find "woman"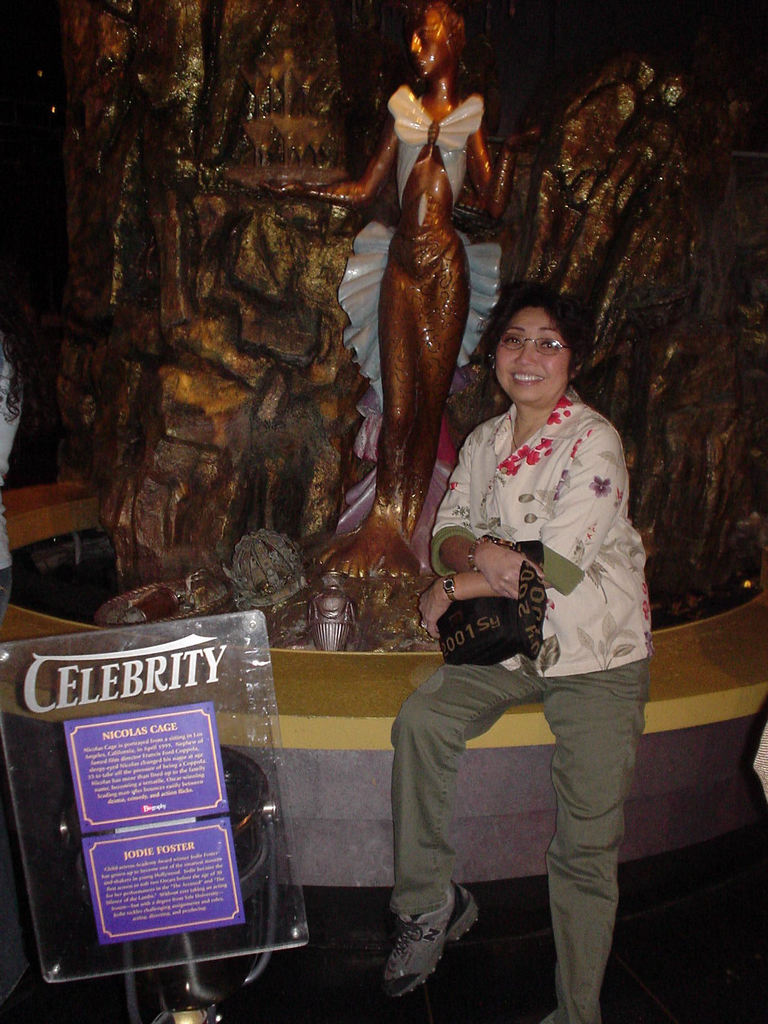
{"x1": 397, "y1": 241, "x2": 660, "y2": 1014}
